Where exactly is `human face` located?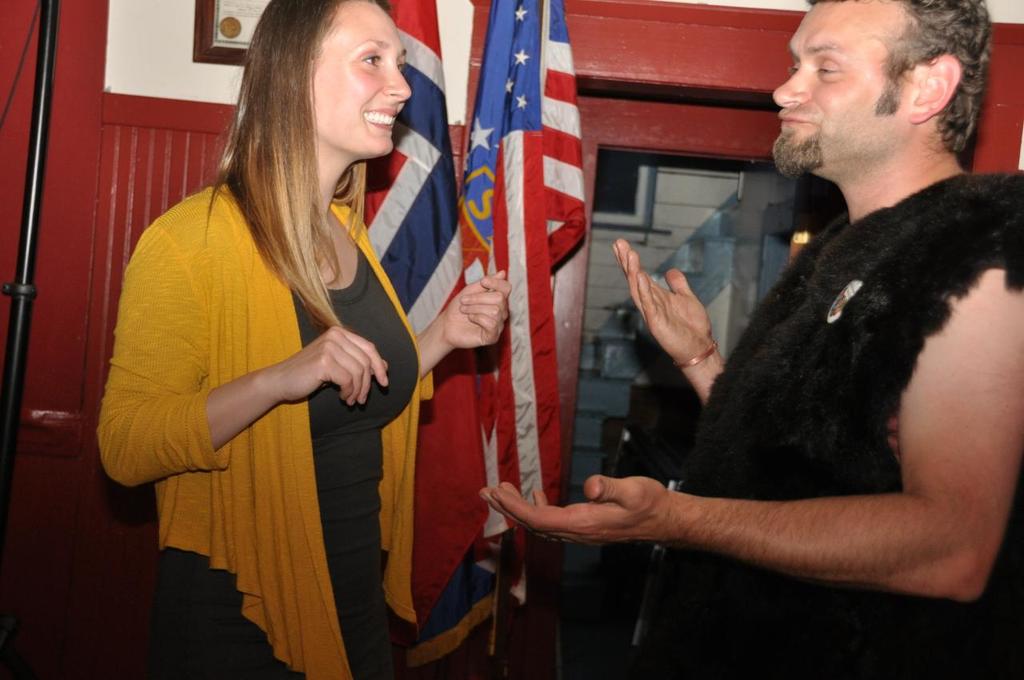
Its bounding box is crop(310, 0, 407, 154).
